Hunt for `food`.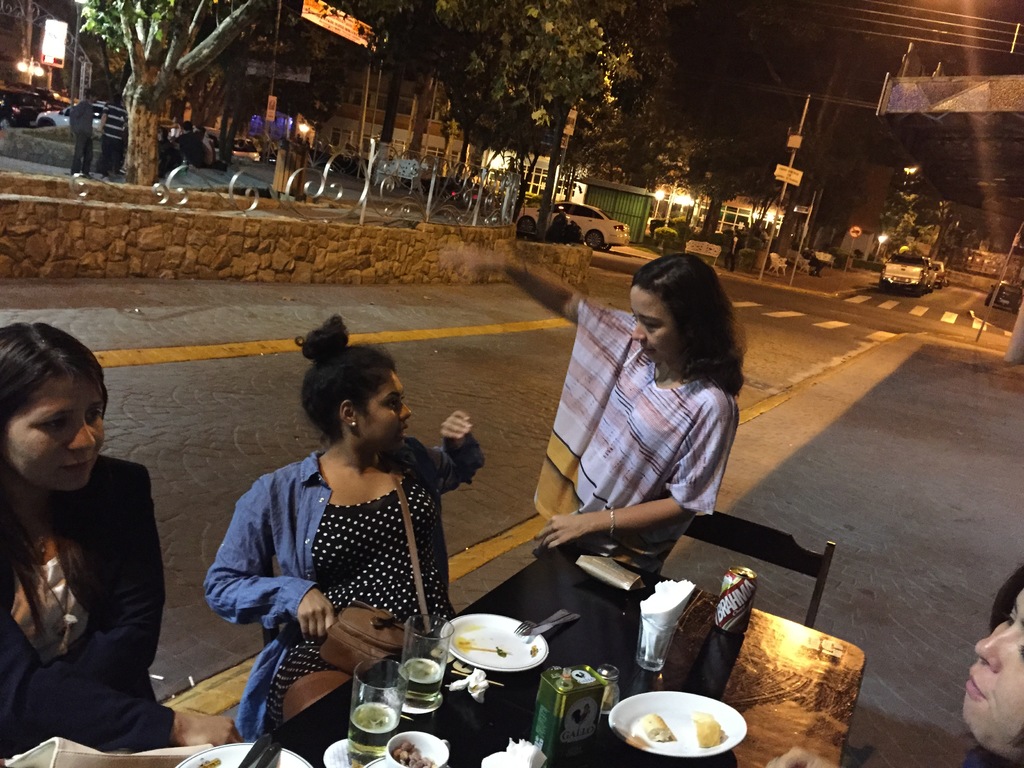
Hunted down at [x1=691, y1=714, x2=723, y2=744].
